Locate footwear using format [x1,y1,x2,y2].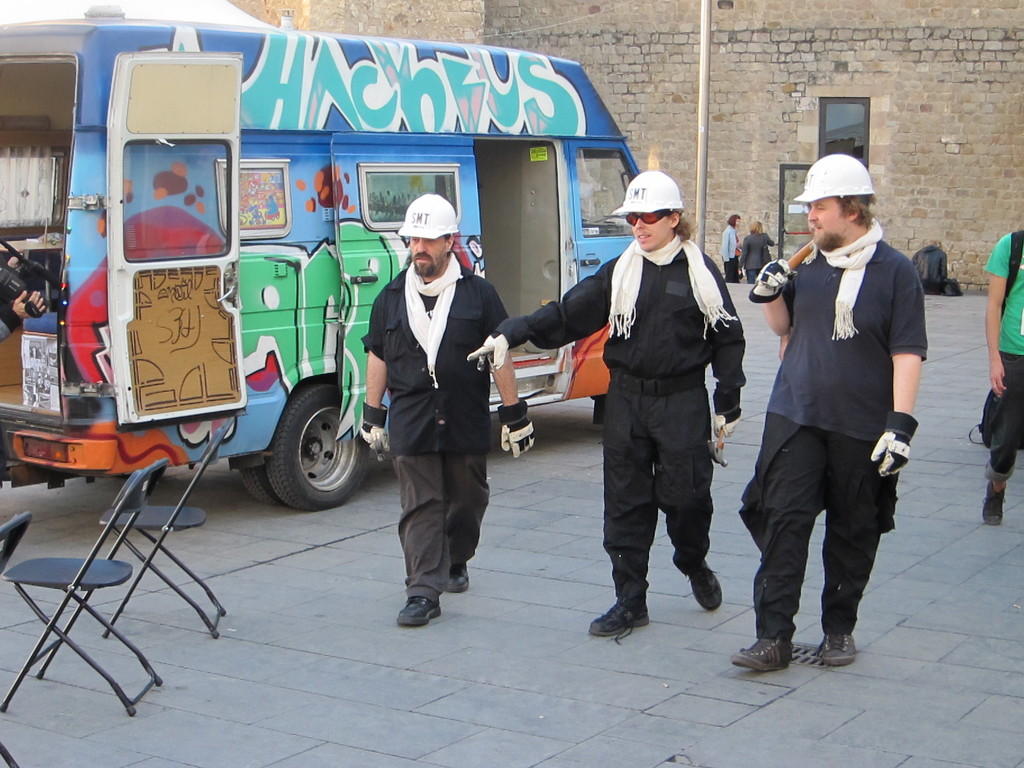
[981,481,1005,528].
